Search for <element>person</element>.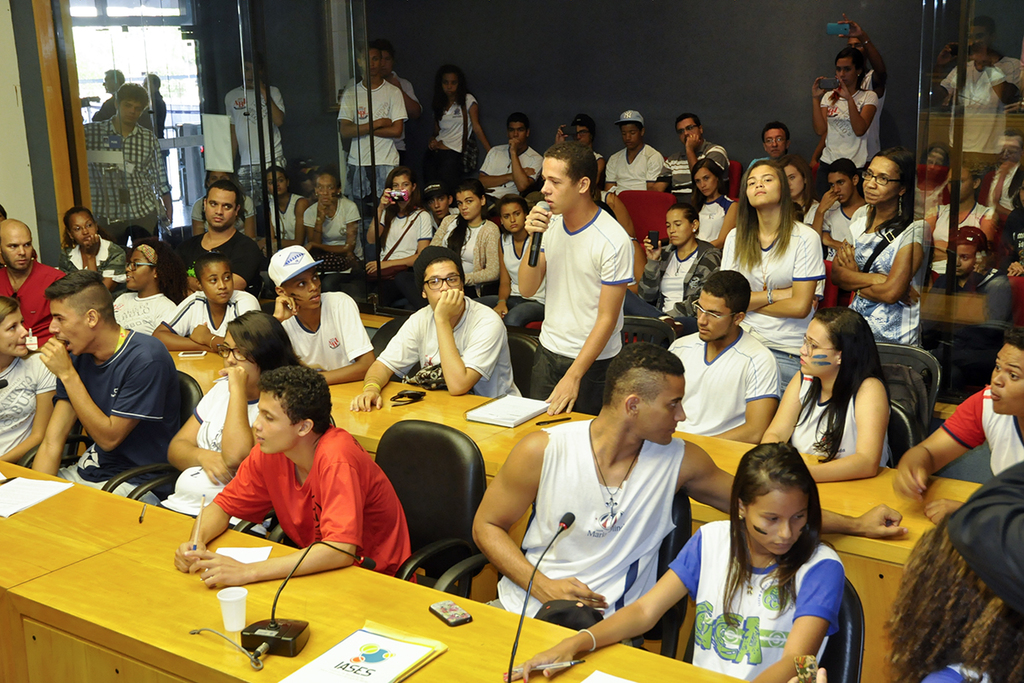
Found at BBox(495, 445, 852, 682).
